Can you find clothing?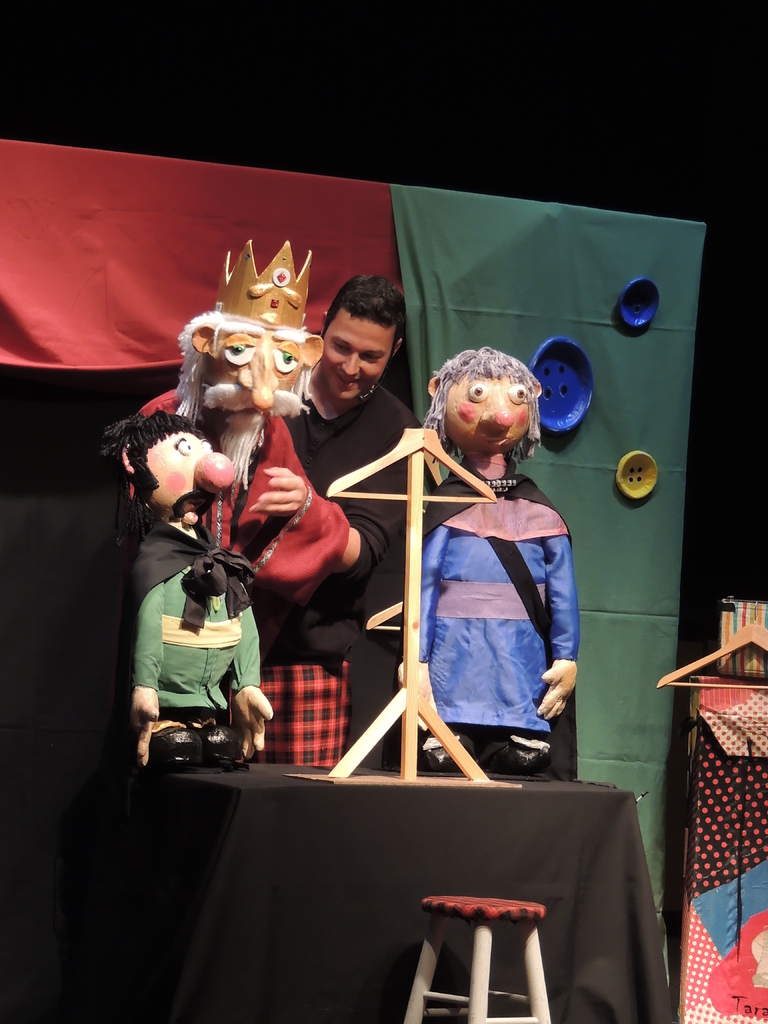
Yes, bounding box: (x1=406, y1=433, x2=582, y2=766).
